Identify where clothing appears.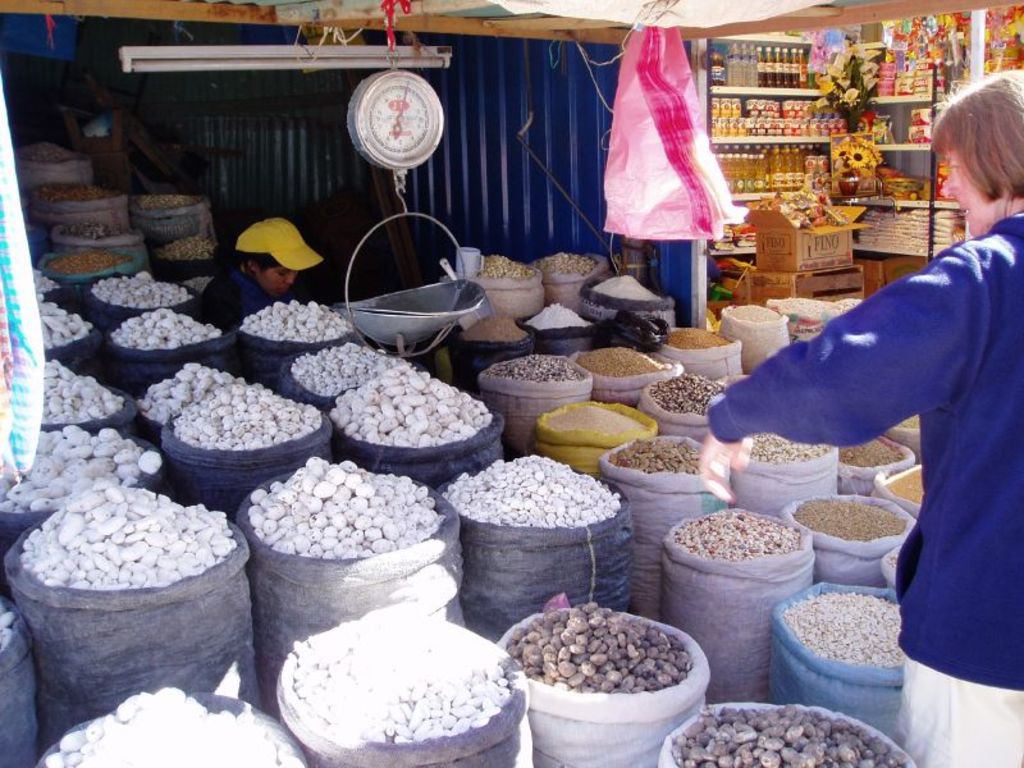
Appears at [902,662,1023,767].
